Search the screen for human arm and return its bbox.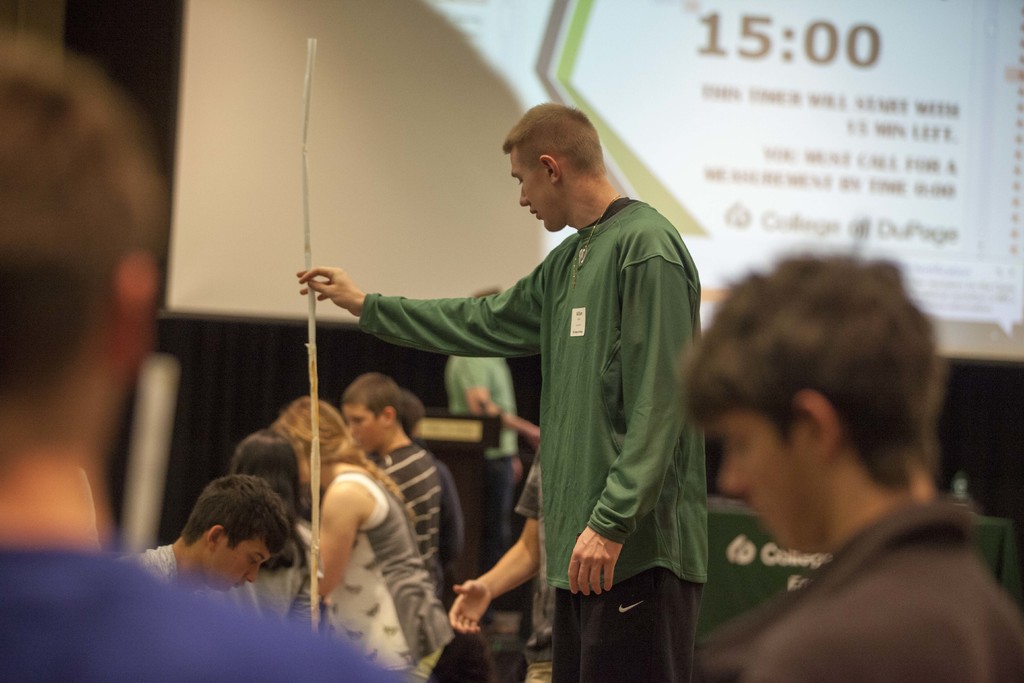
Found: <box>446,548,538,656</box>.
